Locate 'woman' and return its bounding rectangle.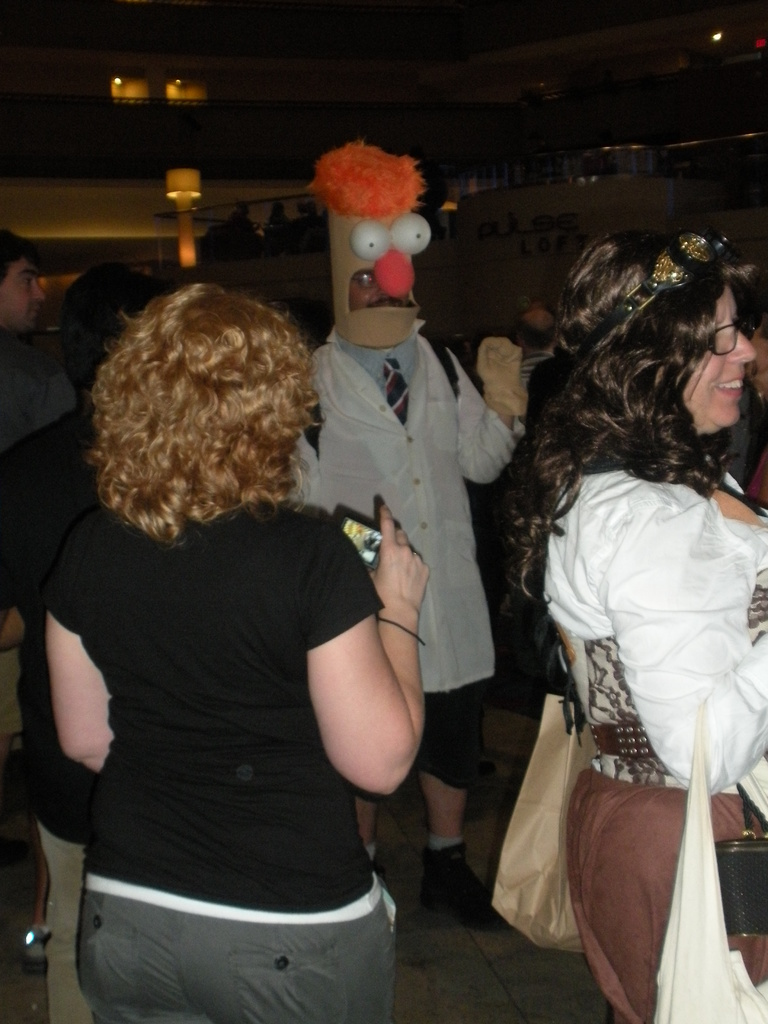
bbox(504, 139, 758, 1023).
